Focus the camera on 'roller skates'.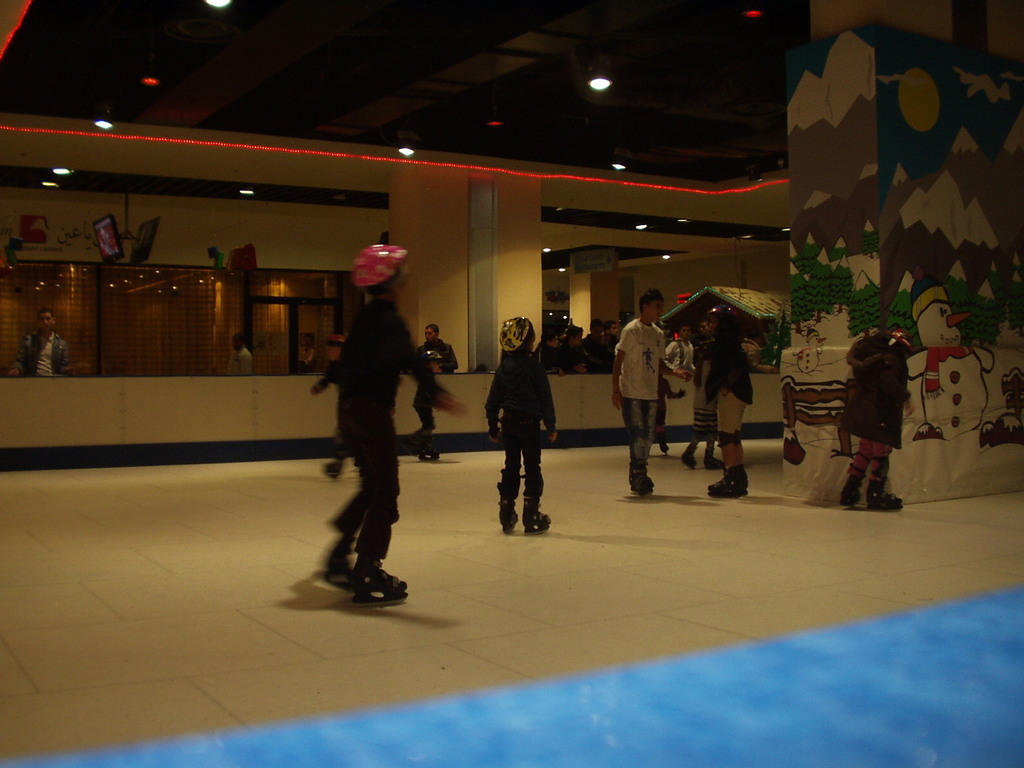
Focus region: (324,545,355,593).
